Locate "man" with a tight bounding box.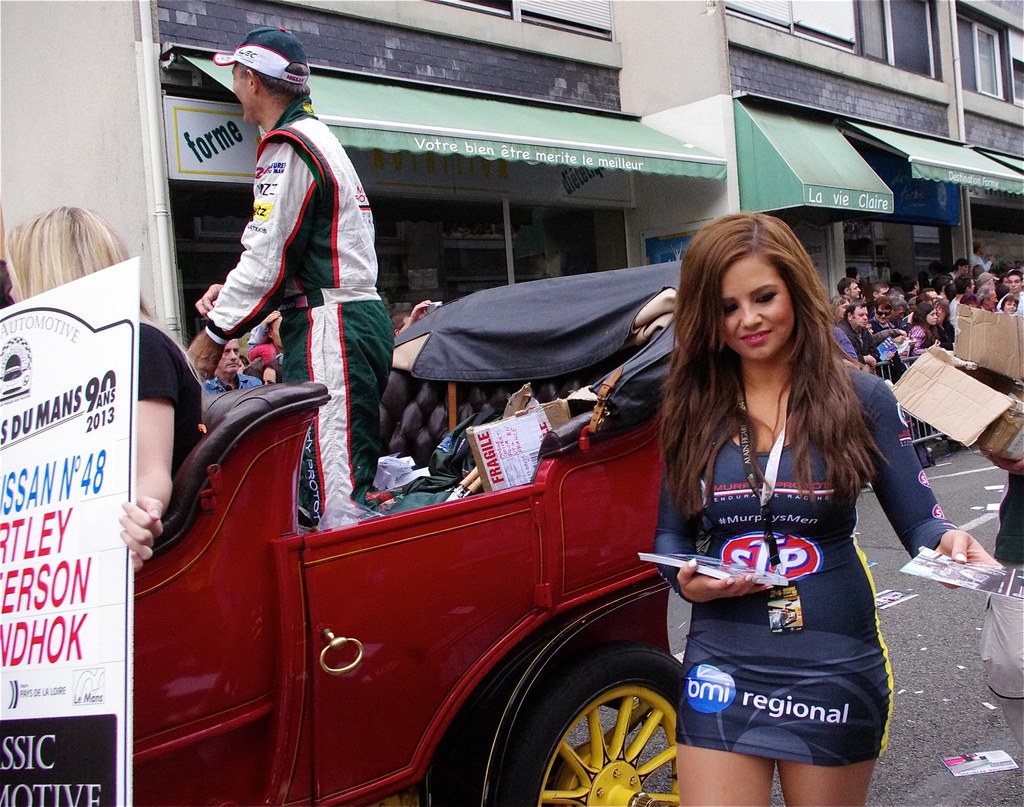
{"x1": 890, "y1": 297, "x2": 906, "y2": 324}.
